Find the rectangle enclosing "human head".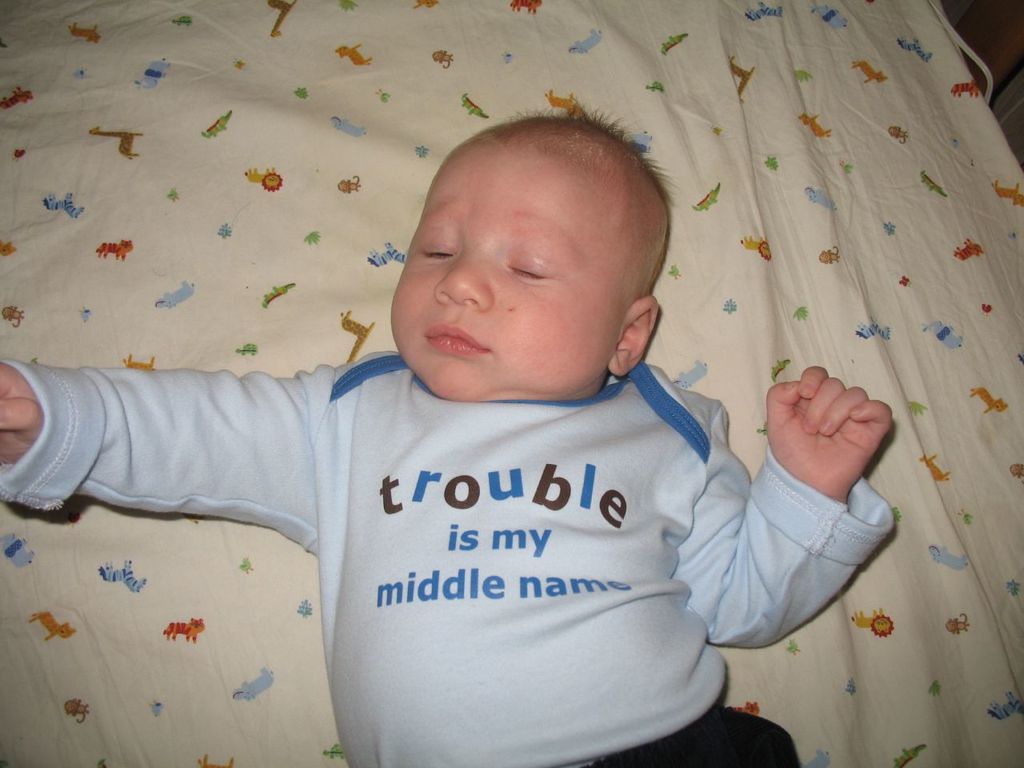
detection(390, 106, 659, 348).
